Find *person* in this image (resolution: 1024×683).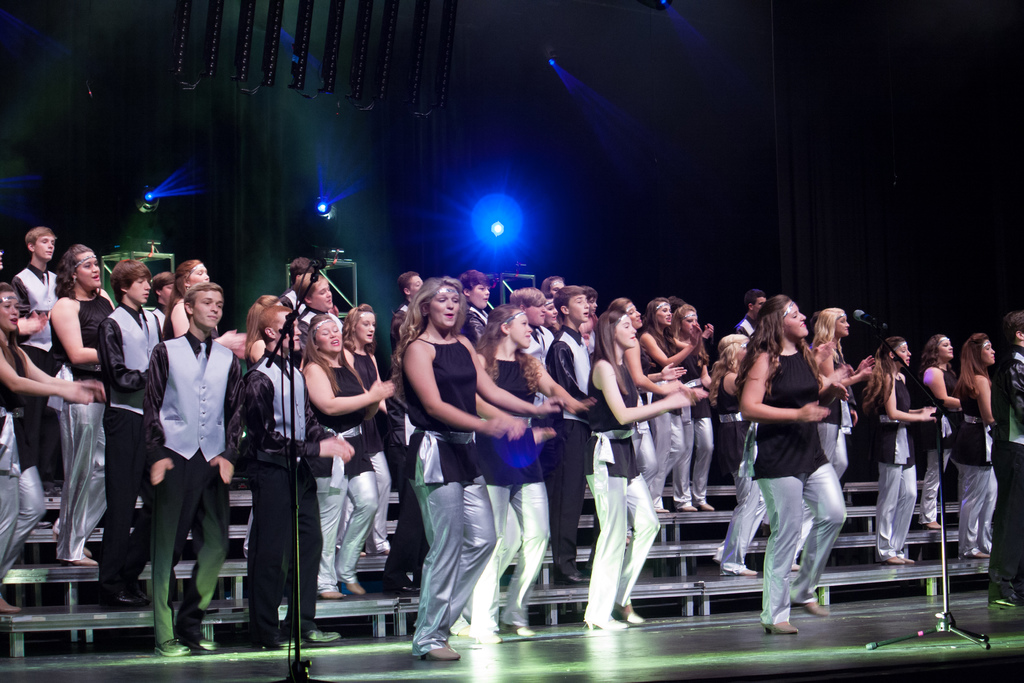
(x1=289, y1=260, x2=347, y2=318).
